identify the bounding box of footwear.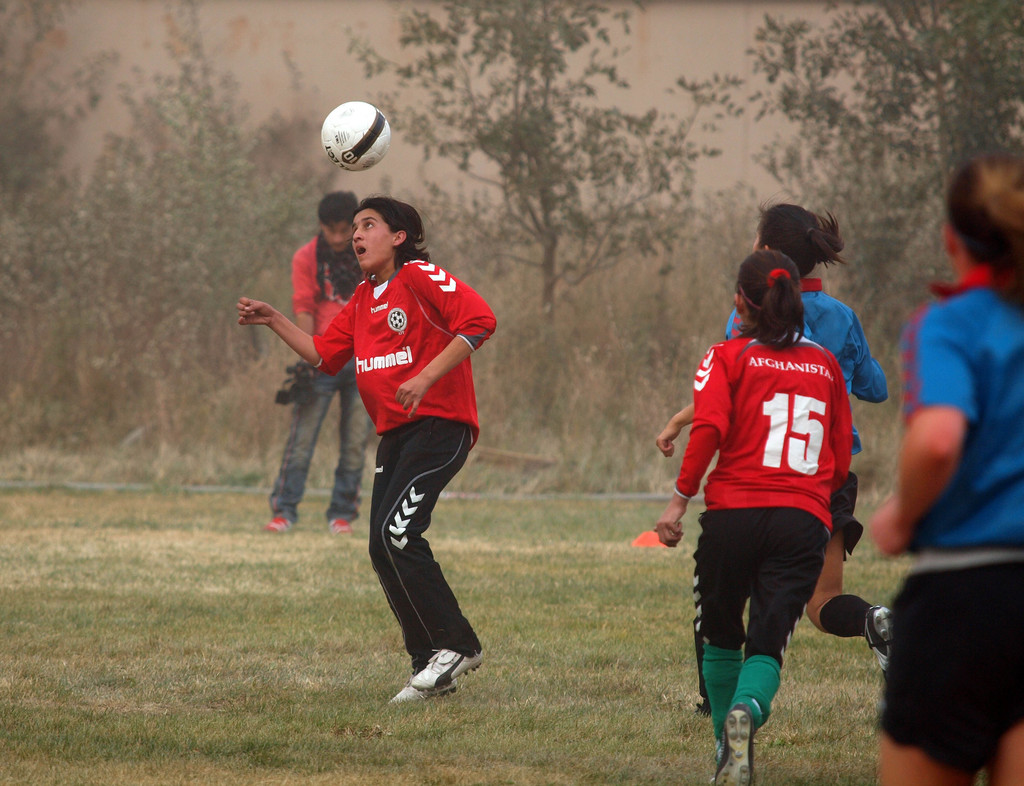
(left=330, top=513, right=357, bottom=536).
